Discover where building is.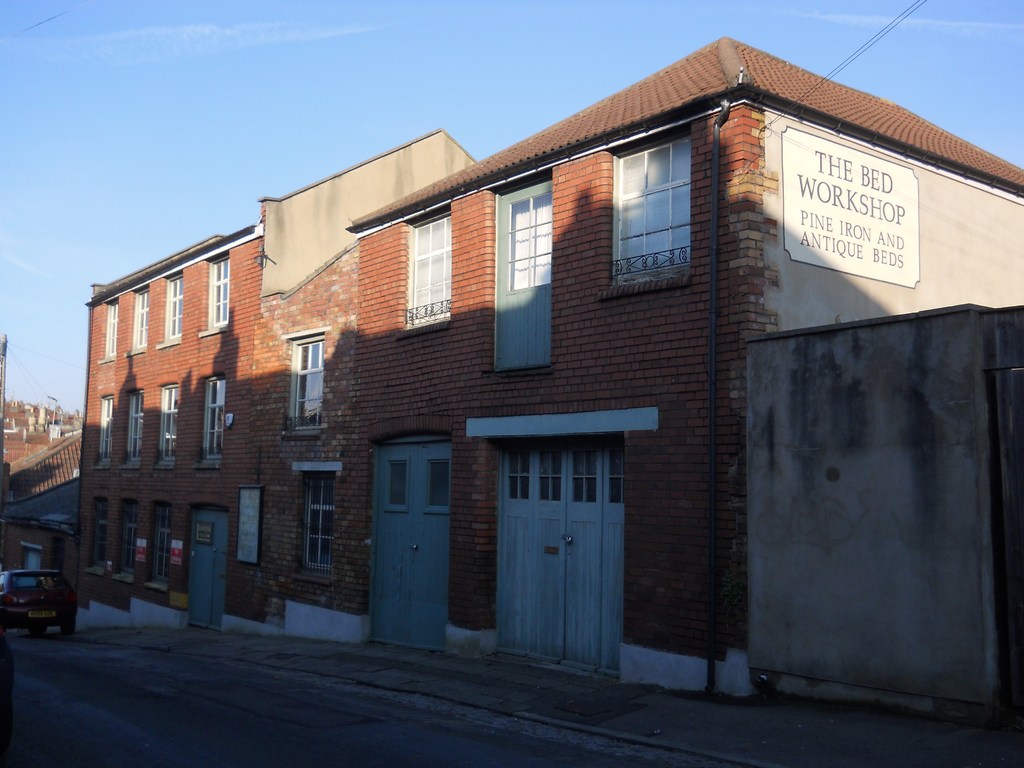
Discovered at left=72, top=33, right=1023, bottom=700.
